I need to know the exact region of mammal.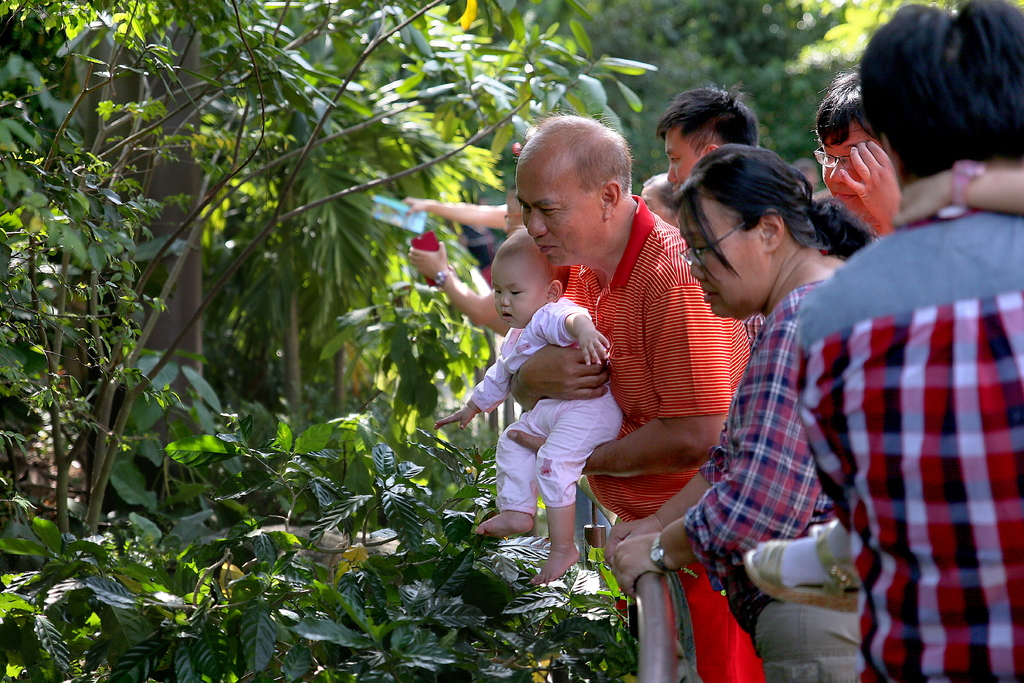
Region: x1=796 y1=0 x2=1023 y2=682.
